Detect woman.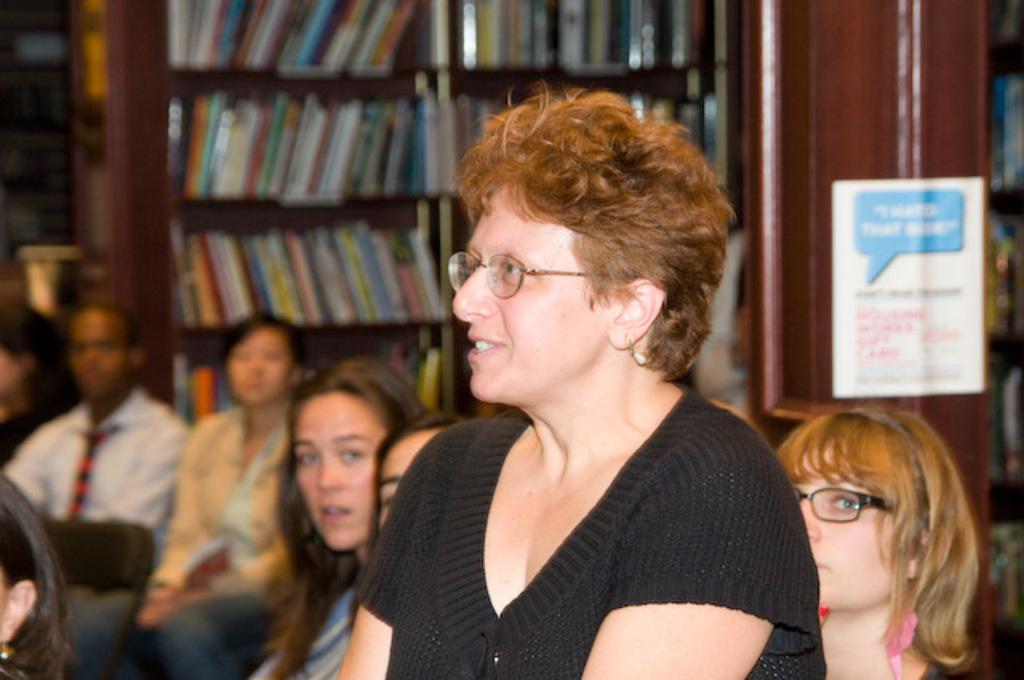
Detected at x1=0 y1=302 x2=83 y2=477.
